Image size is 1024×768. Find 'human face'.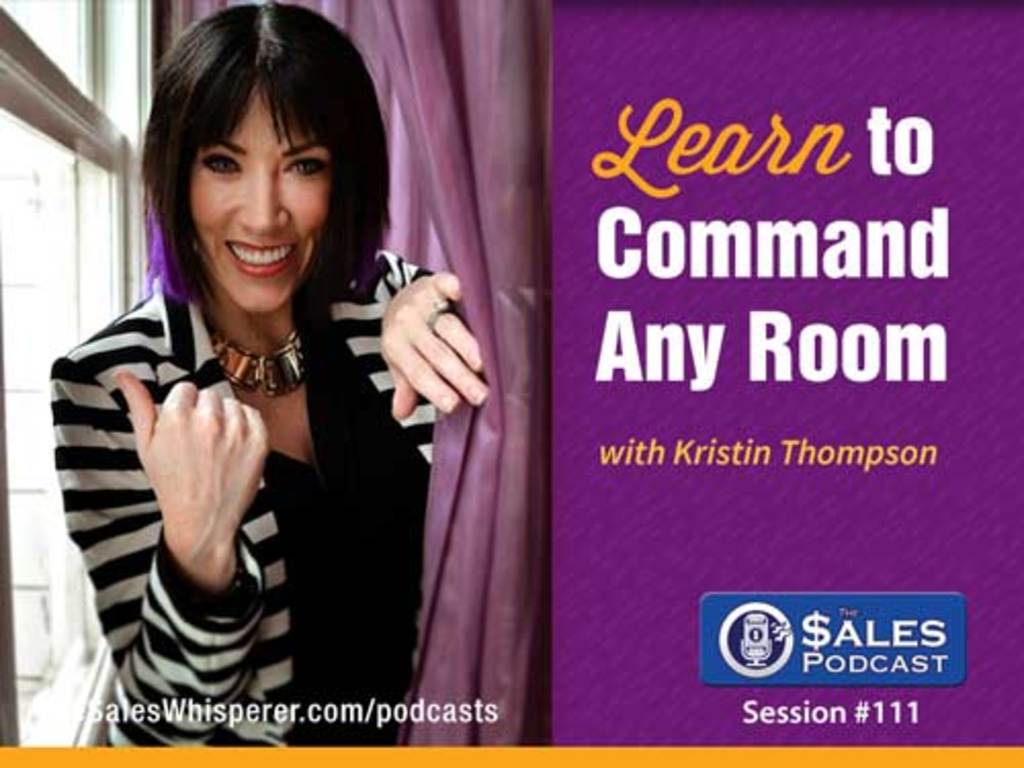
bbox(193, 82, 330, 313).
